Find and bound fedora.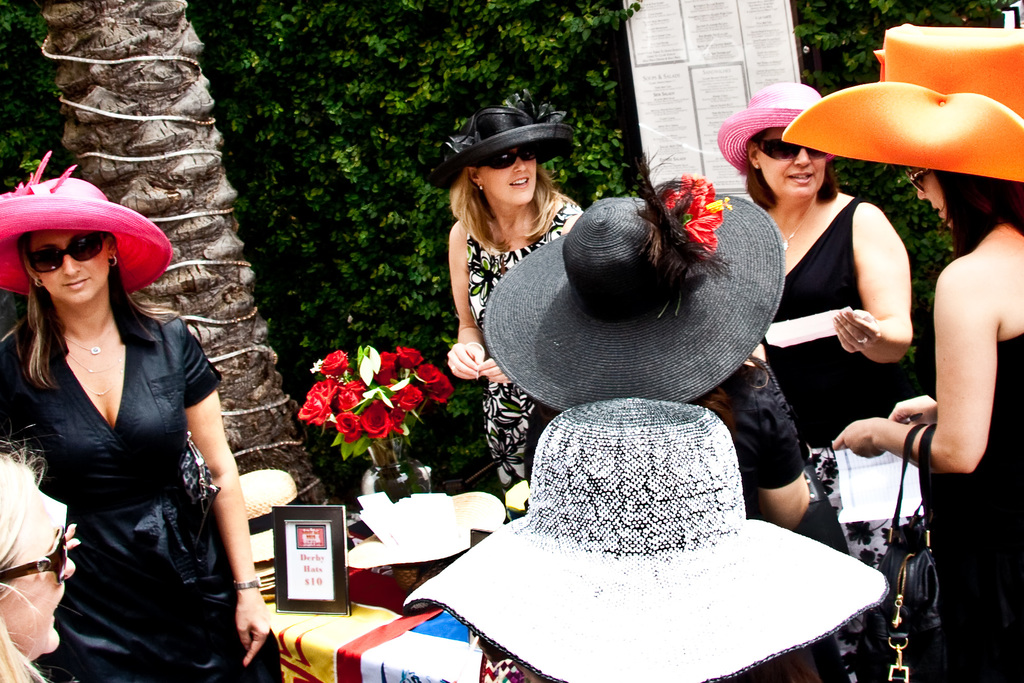
Bound: pyautogui.locateOnScreen(472, 167, 798, 428).
